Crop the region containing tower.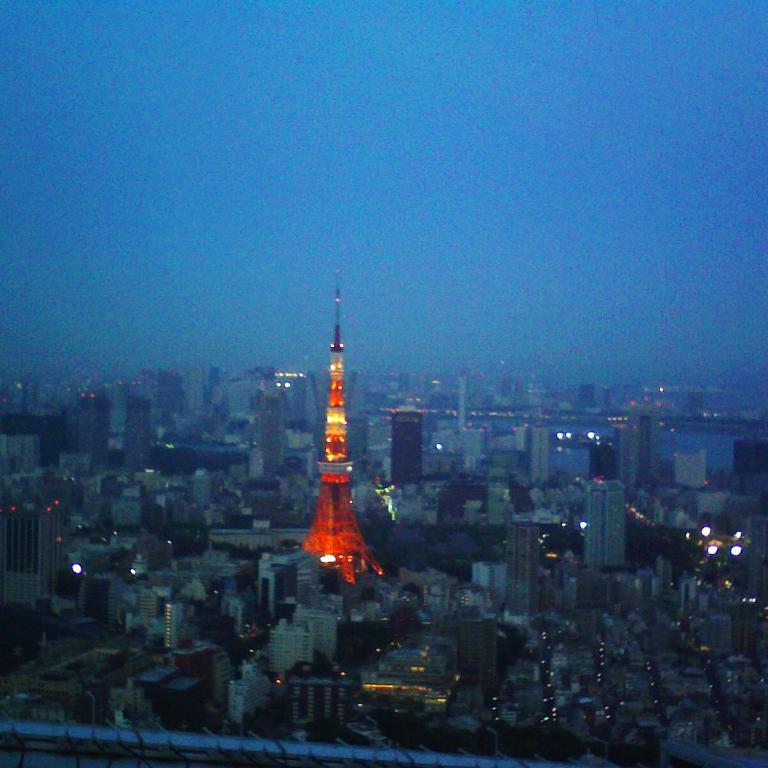
Crop region: region(369, 403, 436, 486).
